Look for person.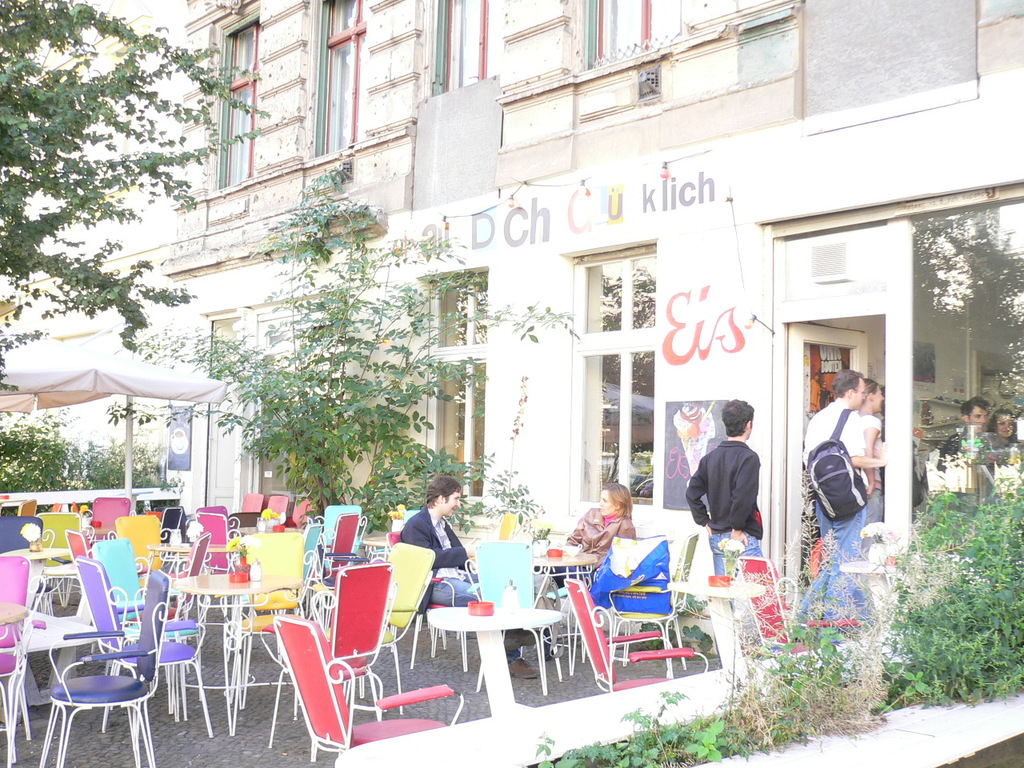
Found: l=691, t=403, r=770, b=563.
